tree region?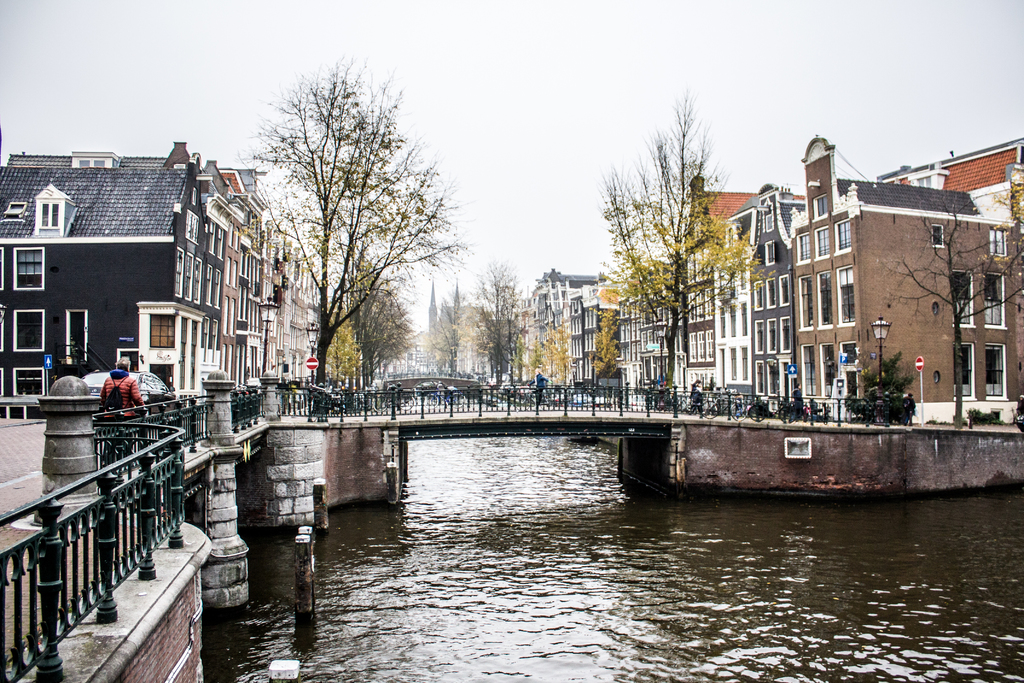
box=[593, 87, 767, 404]
